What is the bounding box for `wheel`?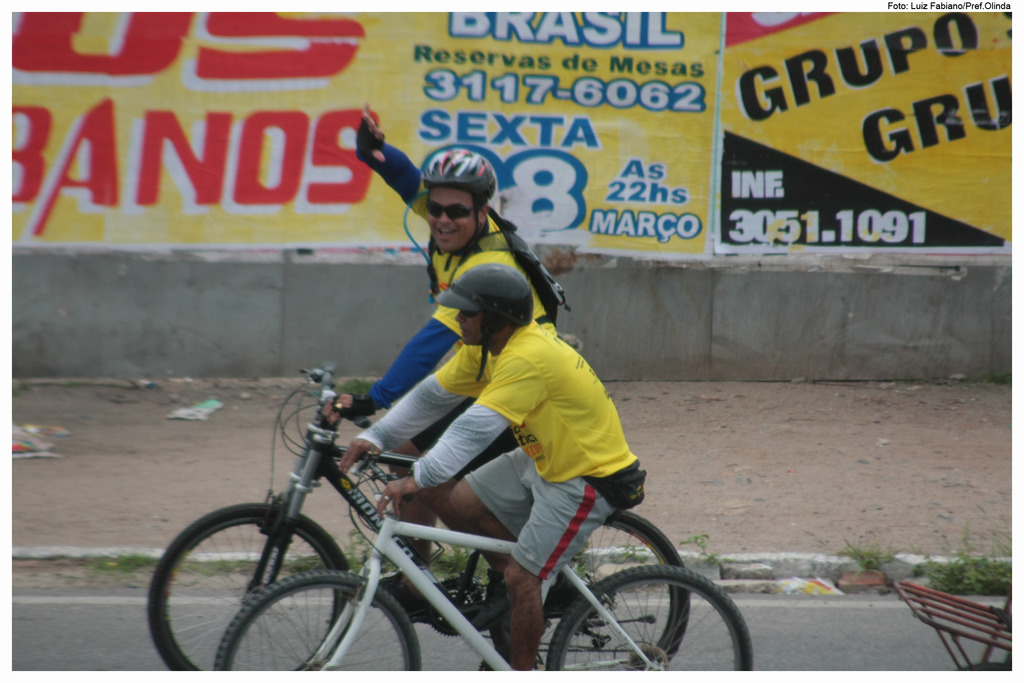
[483, 504, 691, 664].
